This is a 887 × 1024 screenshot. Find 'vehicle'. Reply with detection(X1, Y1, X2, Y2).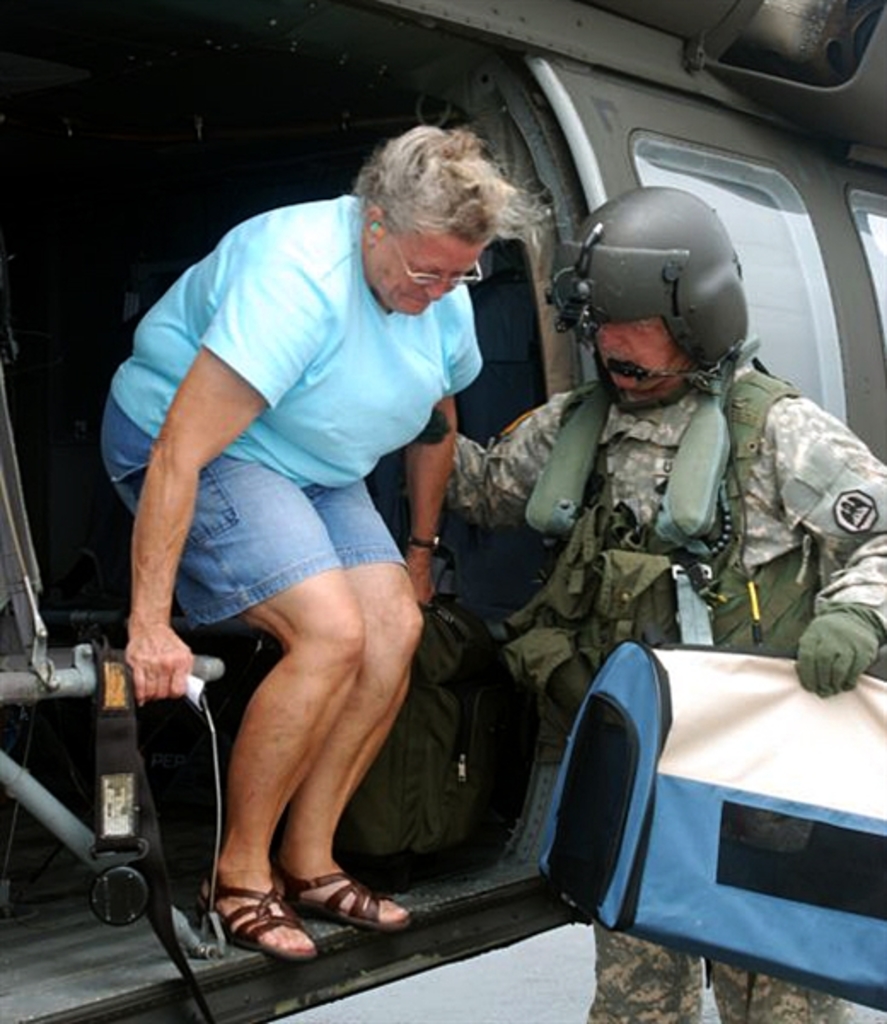
detection(0, 0, 885, 1022).
